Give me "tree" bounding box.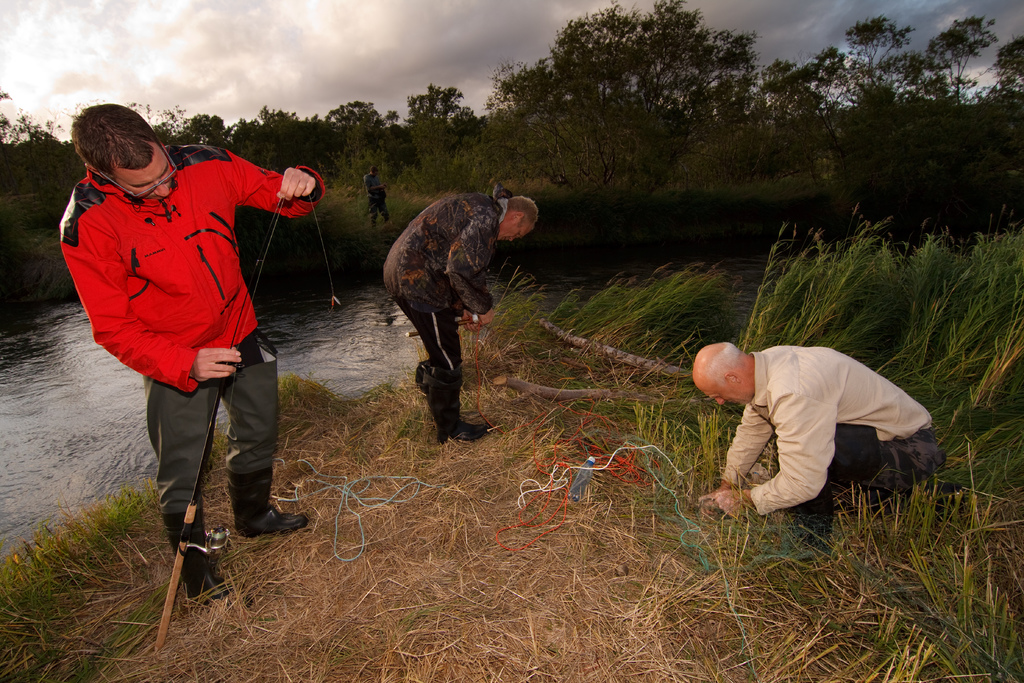
l=762, t=44, r=846, b=136.
